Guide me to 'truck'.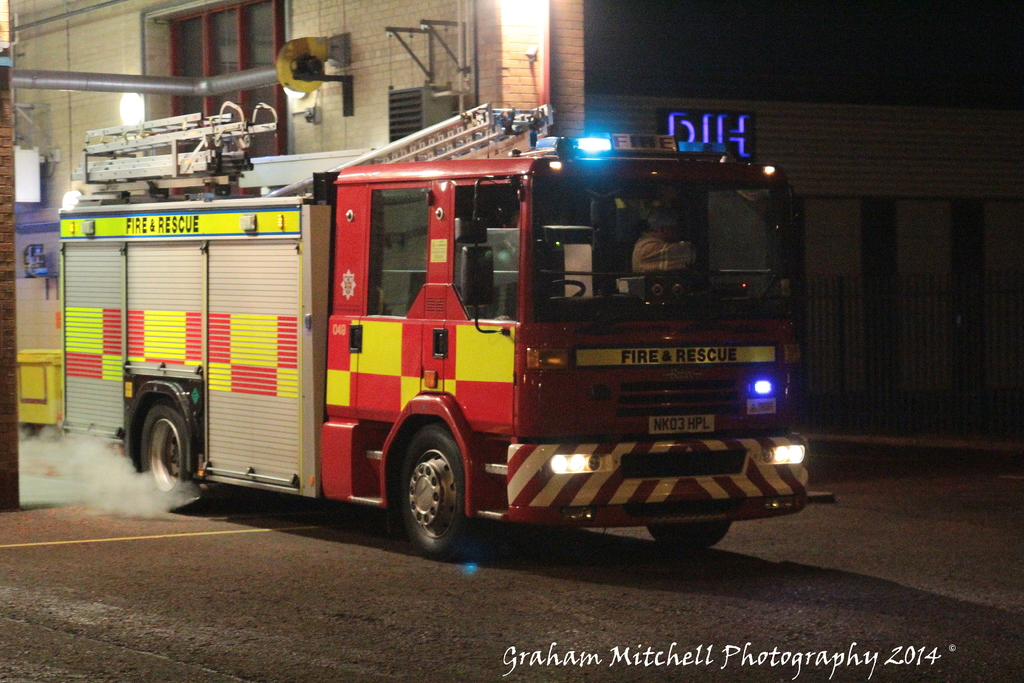
Guidance: {"x1": 70, "y1": 125, "x2": 819, "y2": 566}.
